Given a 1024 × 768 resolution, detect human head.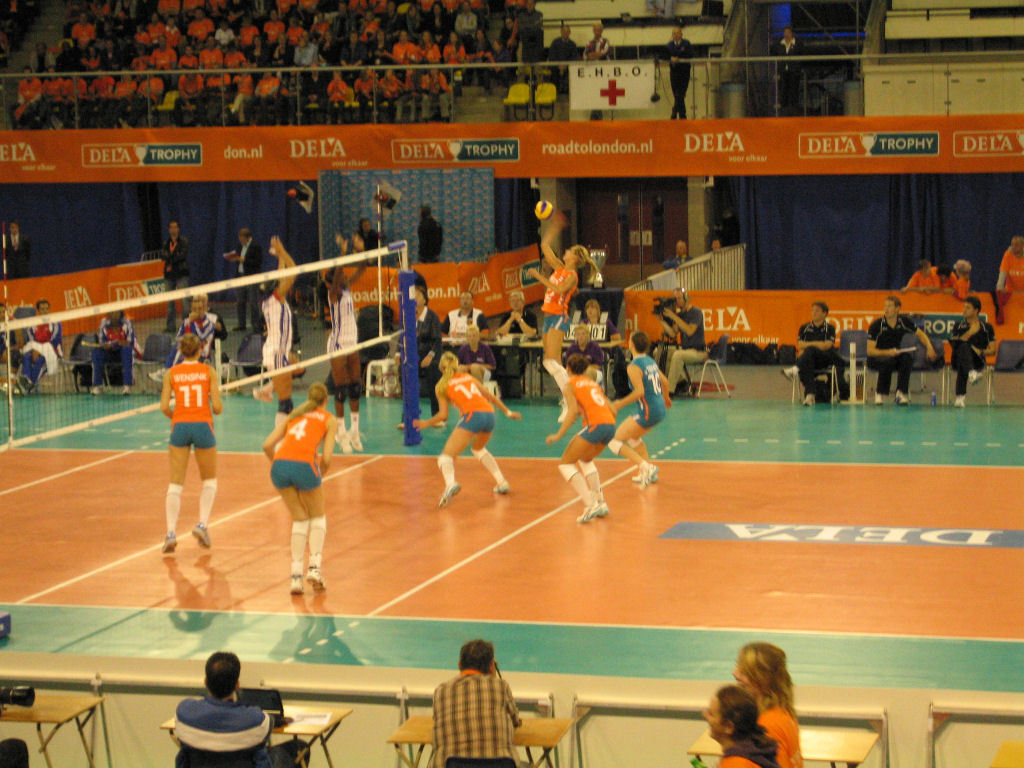
464,323,486,349.
